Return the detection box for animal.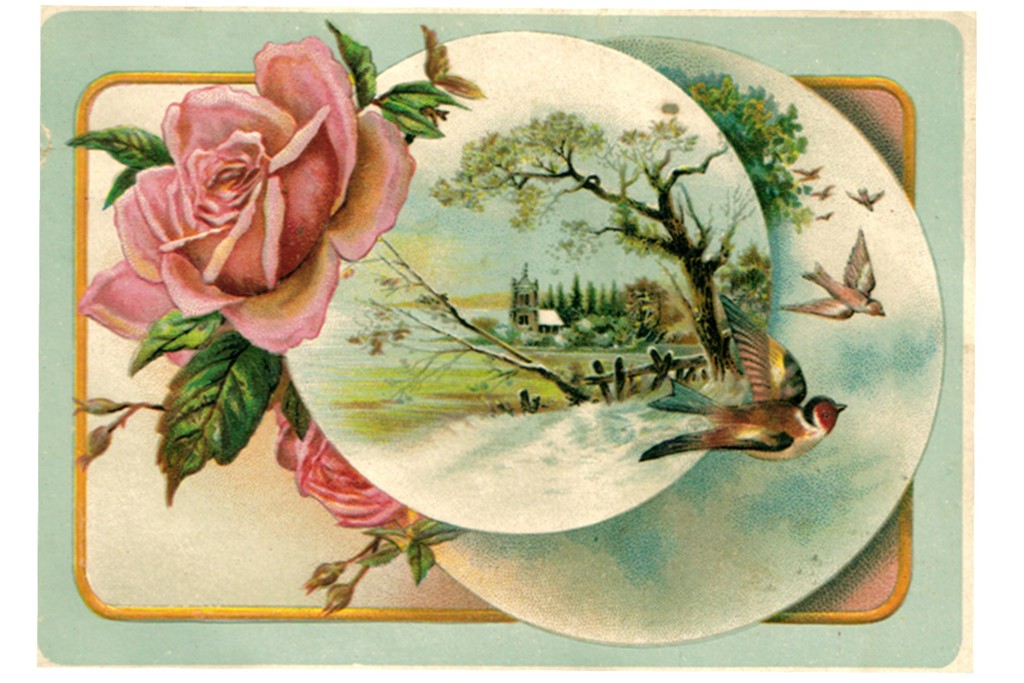
{"x1": 846, "y1": 185, "x2": 886, "y2": 214}.
